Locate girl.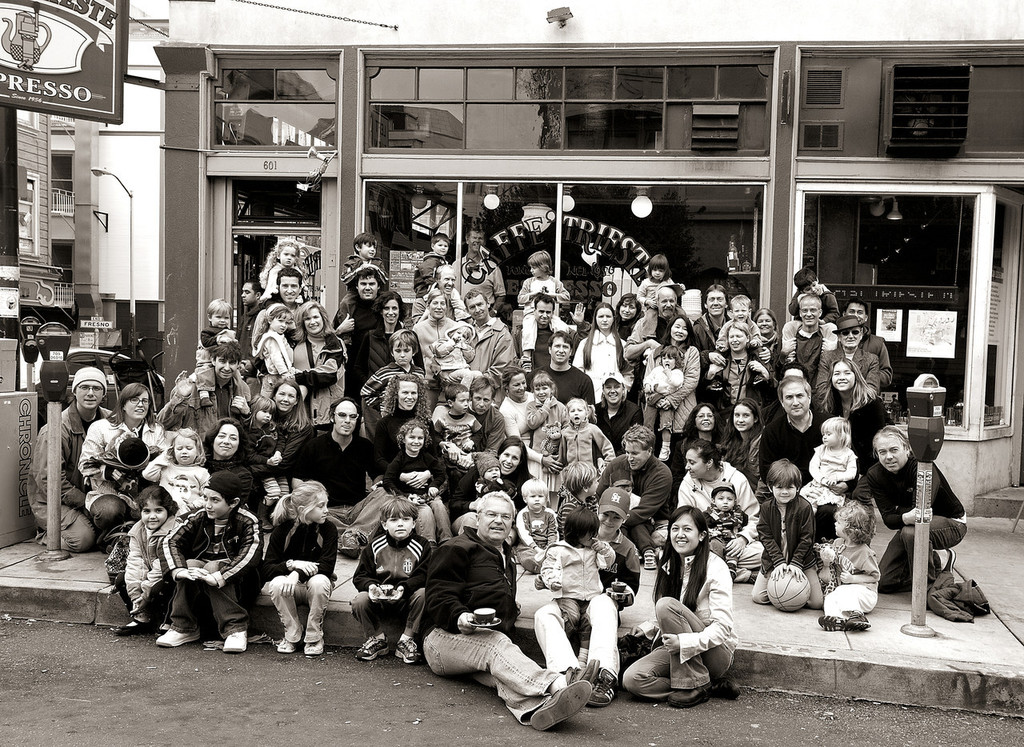
Bounding box: select_region(803, 414, 858, 516).
